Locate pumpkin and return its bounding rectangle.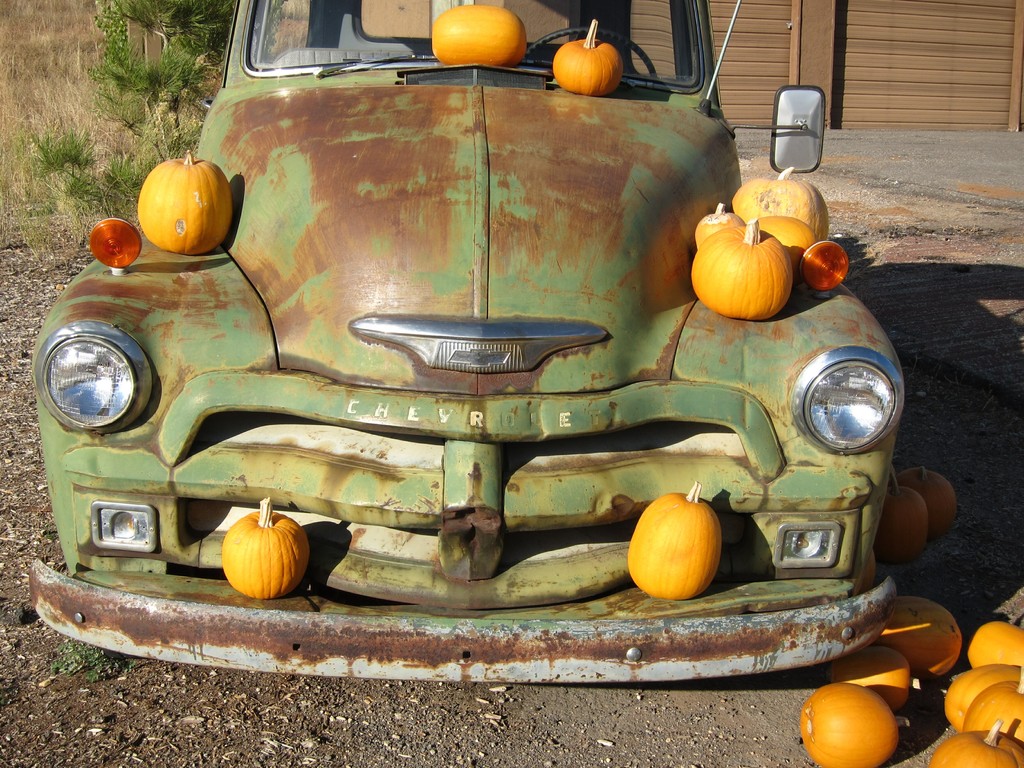
{"left": 732, "top": 164, "right": 831, "bottom": 236}.
